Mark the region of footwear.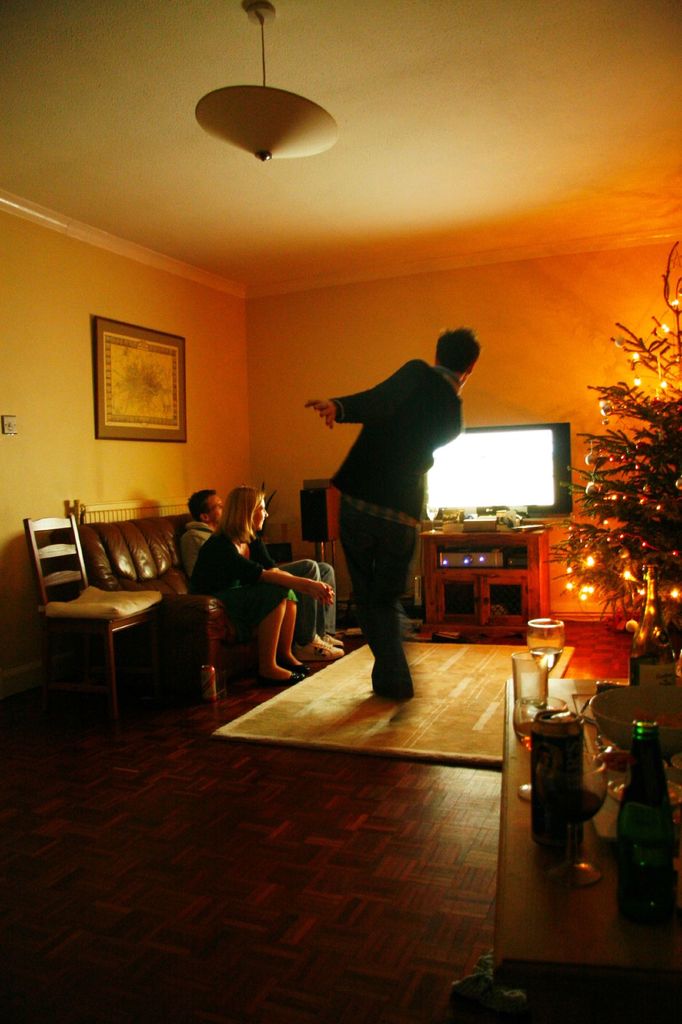
Region: <bbox>325, 634, 341, 646</bbox>.
